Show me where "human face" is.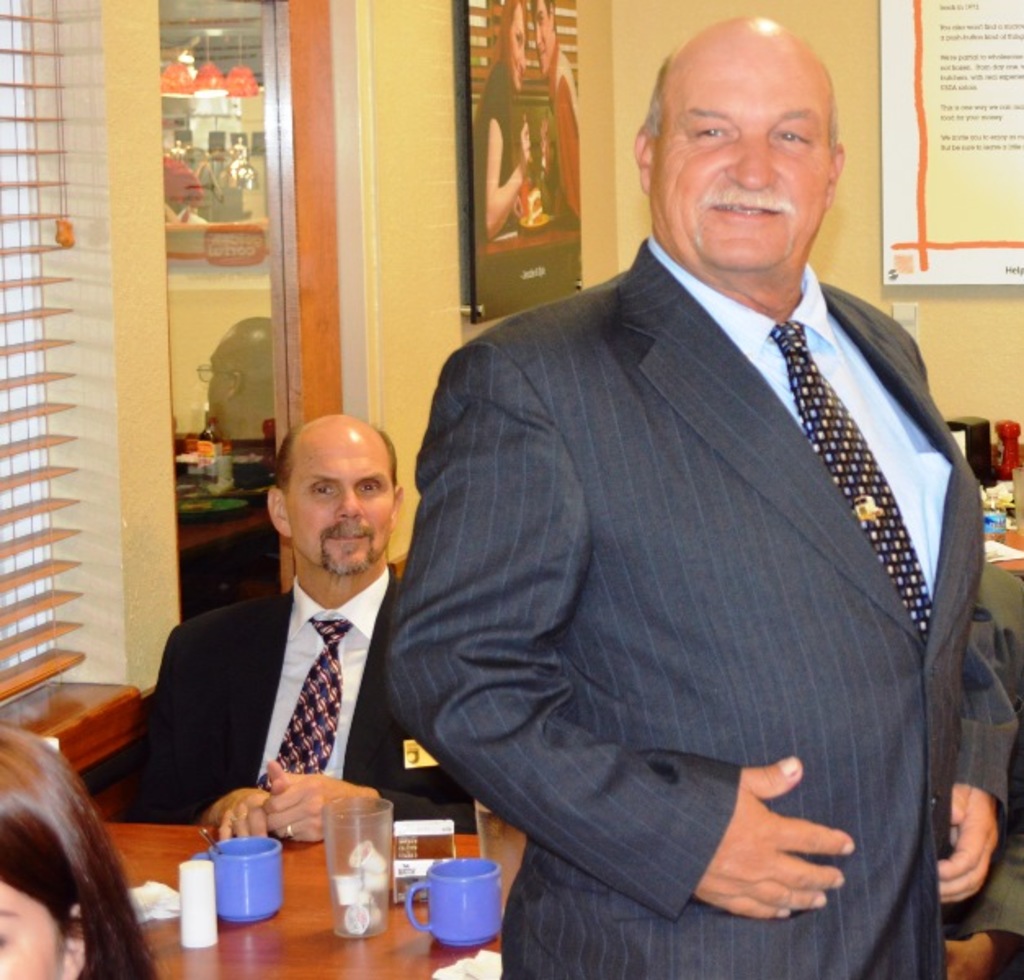
"human face" is at select_region(510, 3, 526, 90).
